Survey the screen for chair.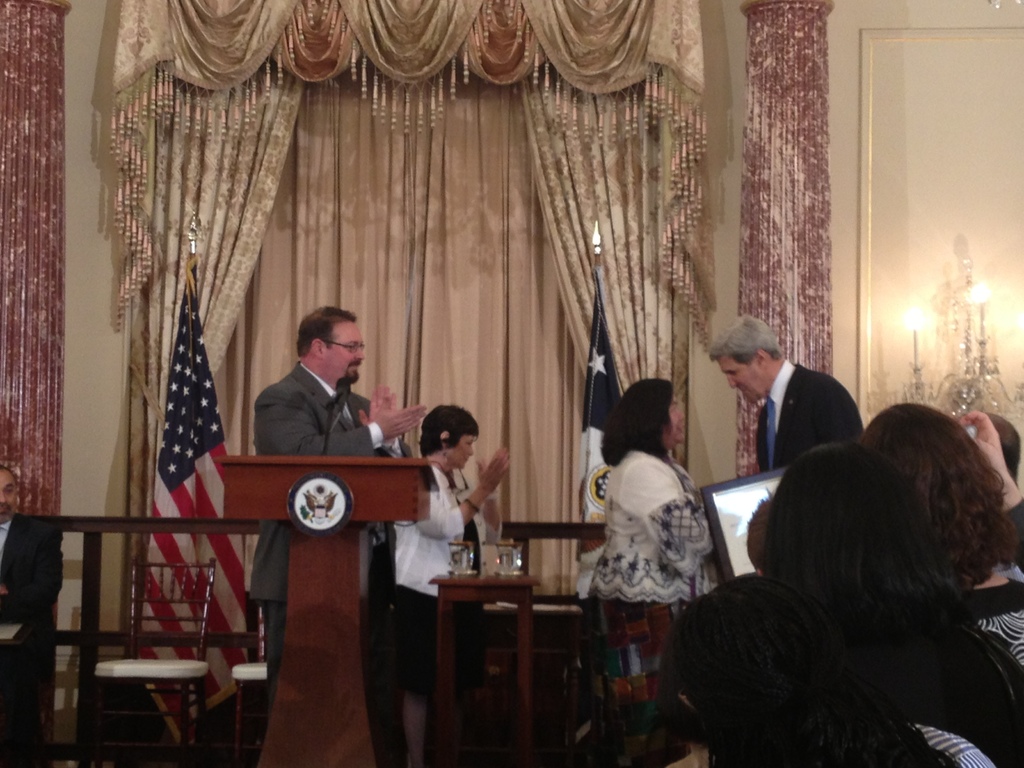
Survey found: 31/486/246/754.
